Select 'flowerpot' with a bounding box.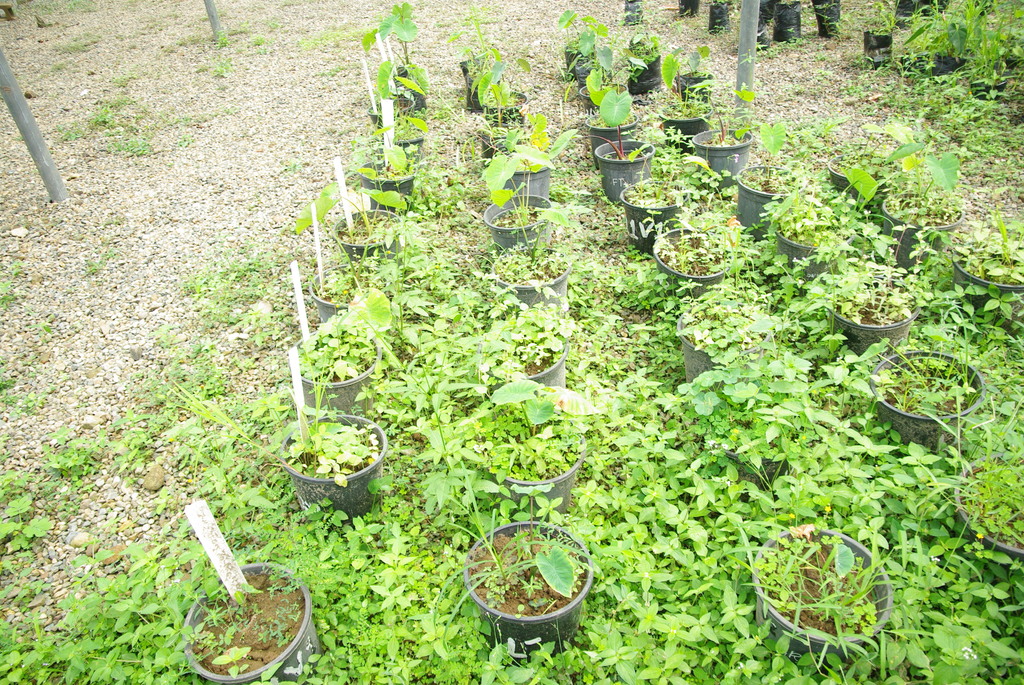
crop(772, 0, 803, 44).
